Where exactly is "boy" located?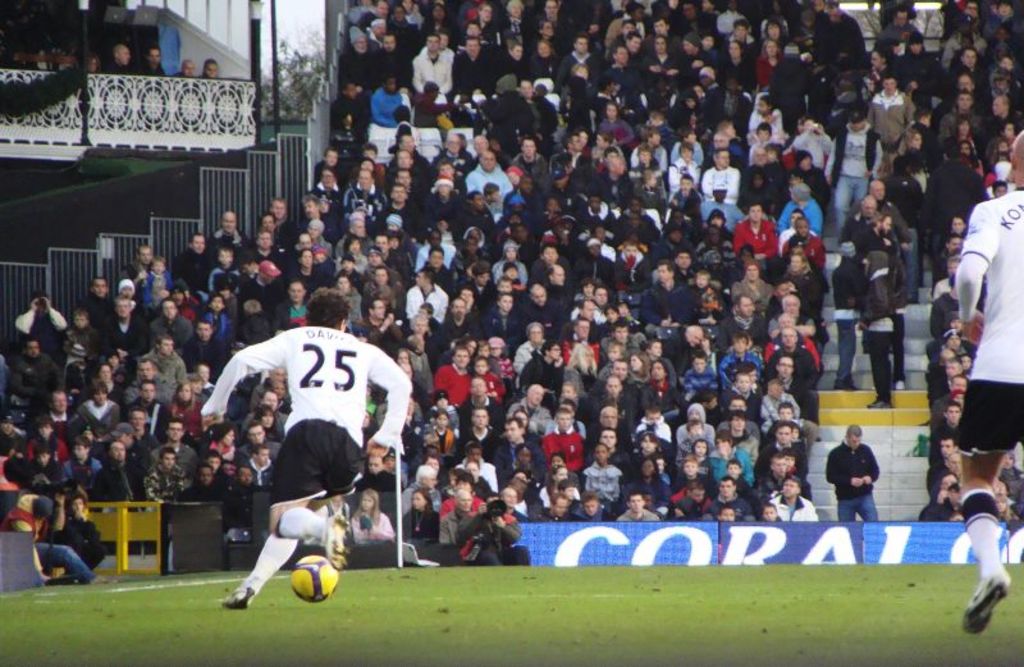
Its bounding box is select_region(760, 380, 800, 434).
